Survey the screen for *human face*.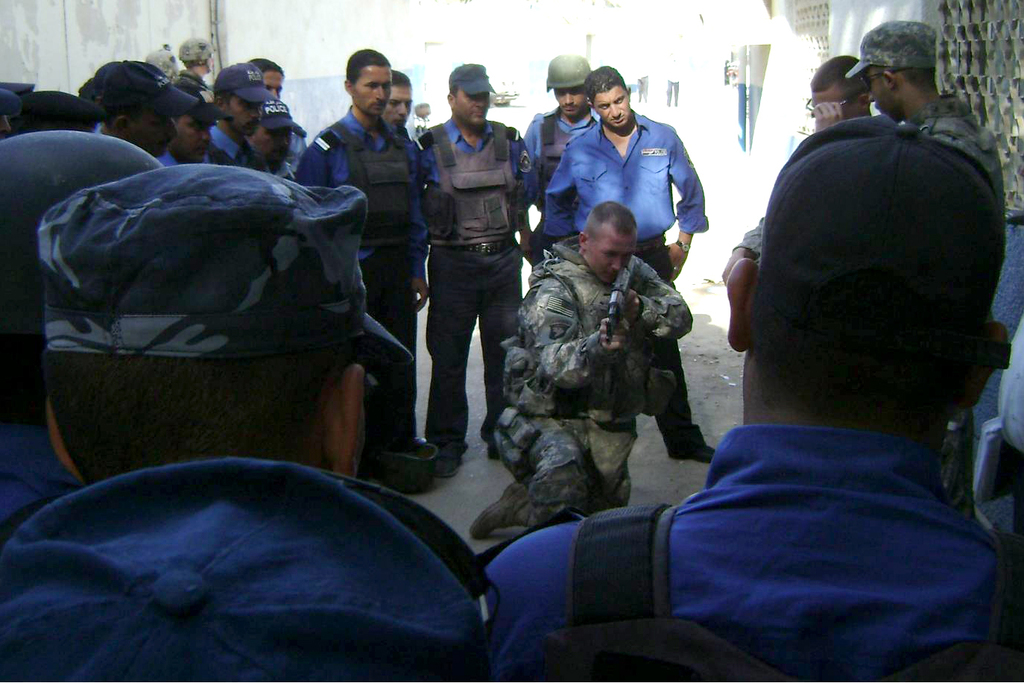
Survey found: box=[813, 83, 868, 119].
